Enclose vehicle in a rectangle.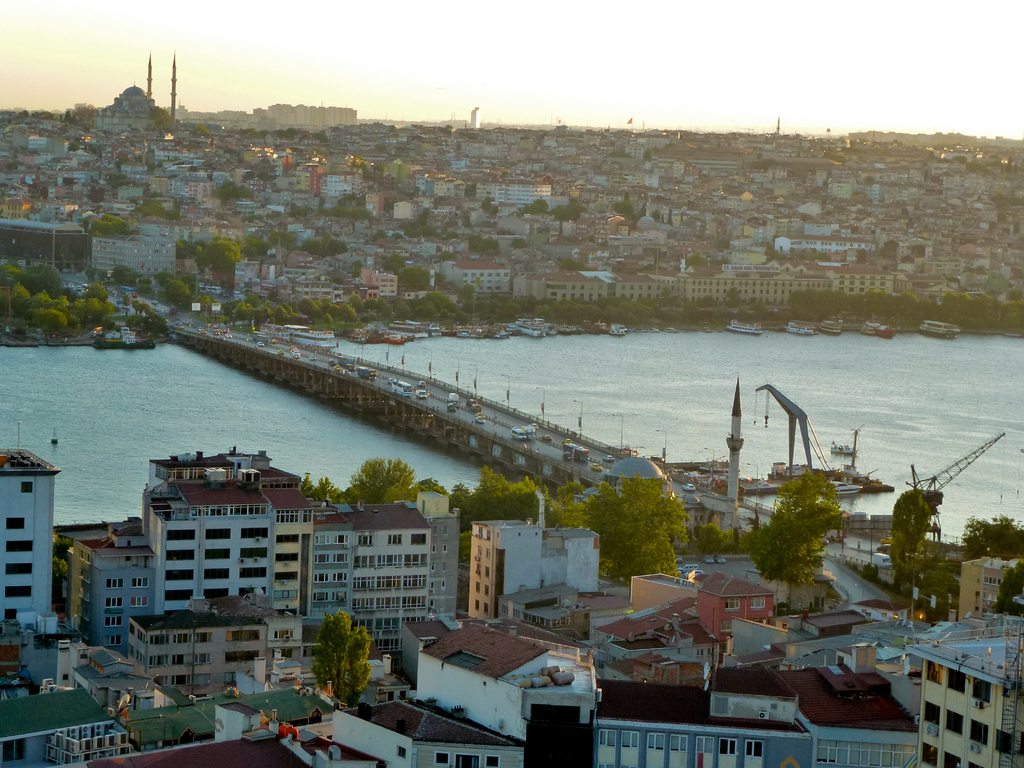
355, 363, 382, 381.
